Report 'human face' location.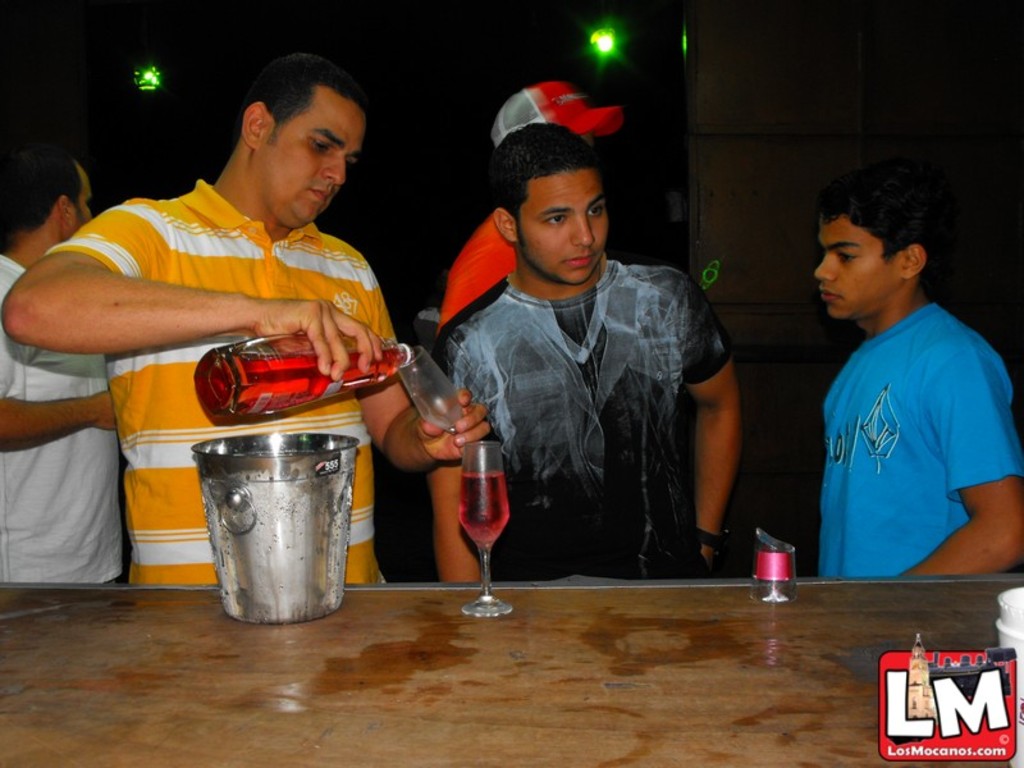
Report: <bbox>63, 165, 93, 238</bbox>.
